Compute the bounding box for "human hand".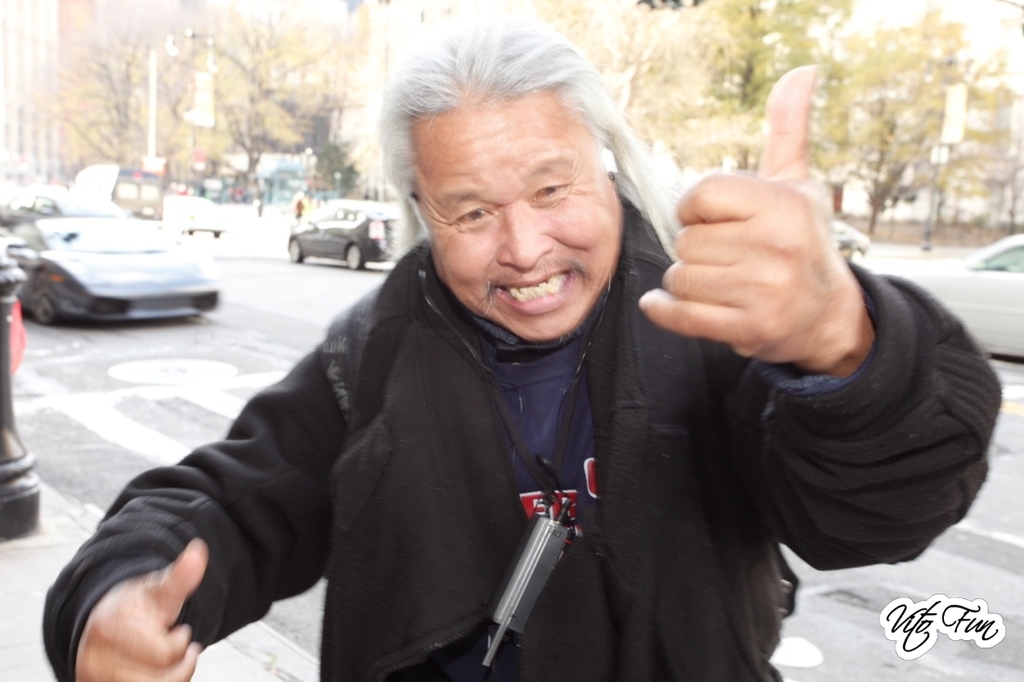
pyautogui.locateOnScreen(664, 105, 895, 408).
